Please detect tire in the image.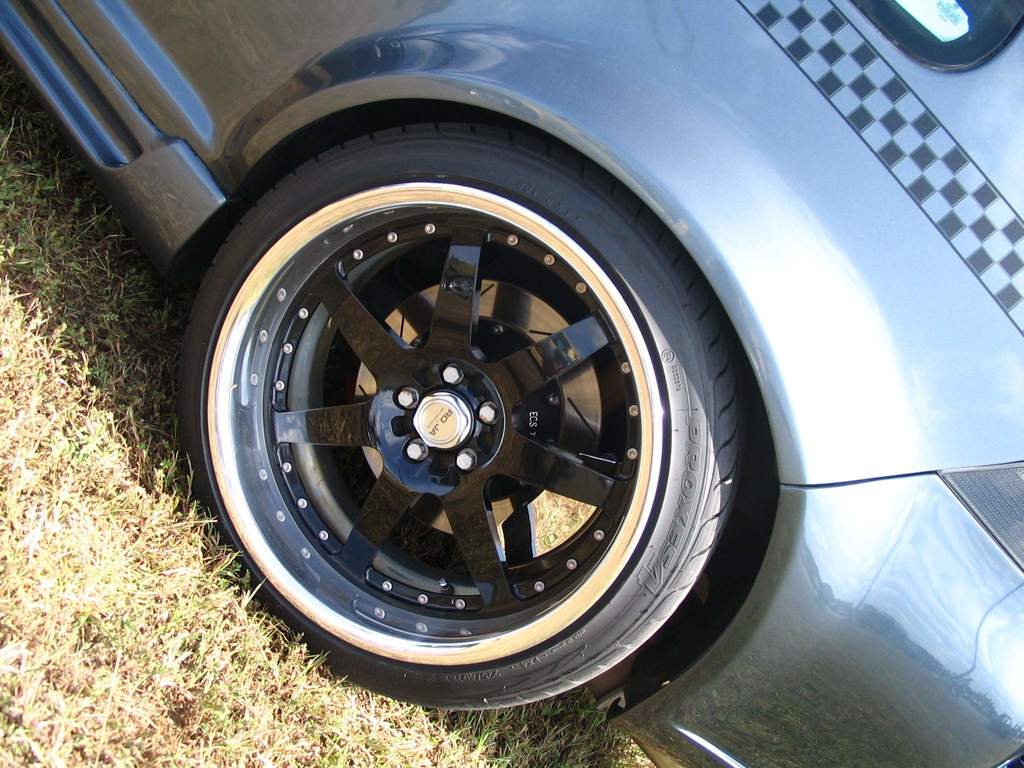
(167, 79, 788, 711).
